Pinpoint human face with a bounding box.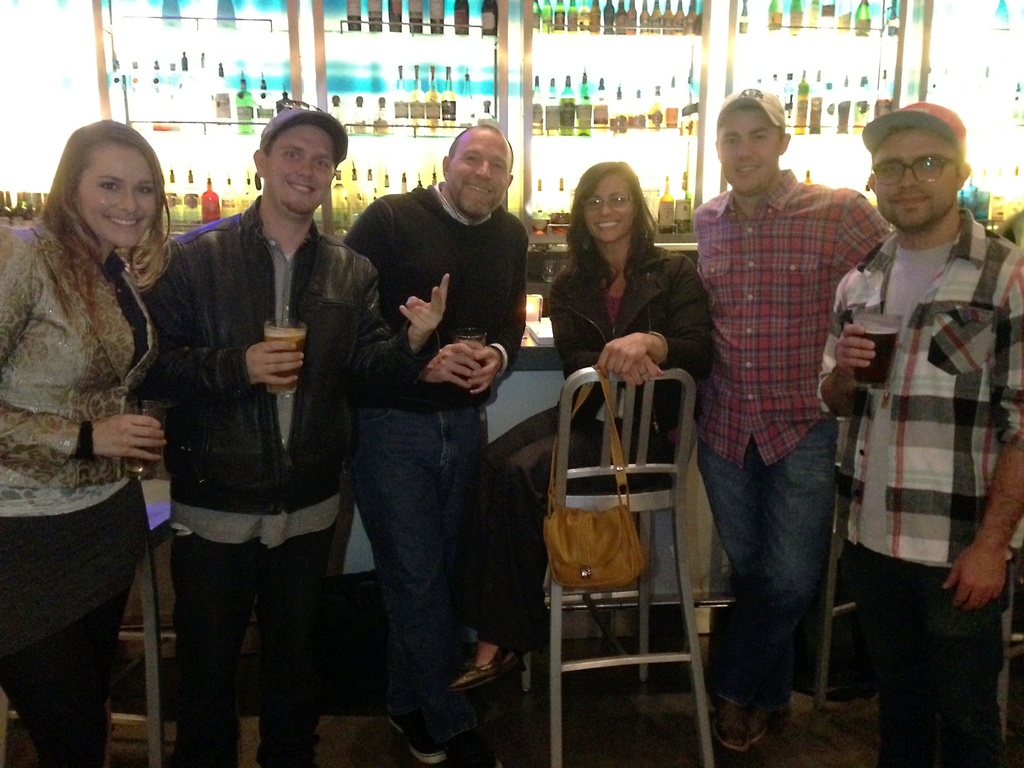
582/173/636/243.
